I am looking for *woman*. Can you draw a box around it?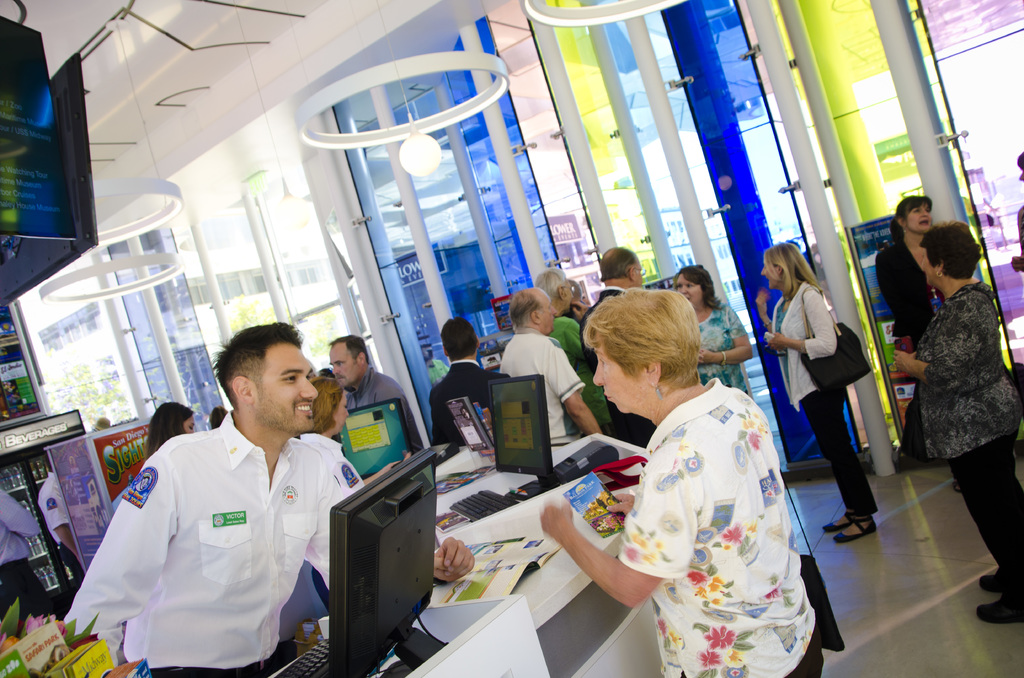
Sure, the bounding box is <bbox>298, 375, 348, 449</bbox>.
